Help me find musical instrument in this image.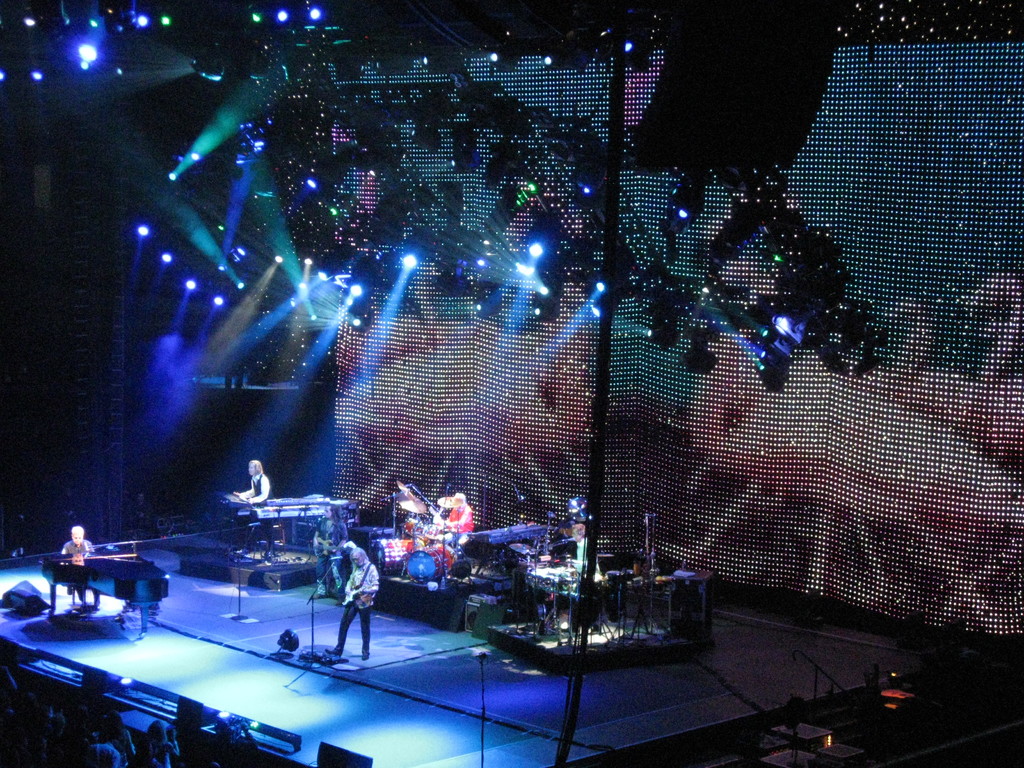
Found it: x1=36 y1=549 x2=171 y2=611.
